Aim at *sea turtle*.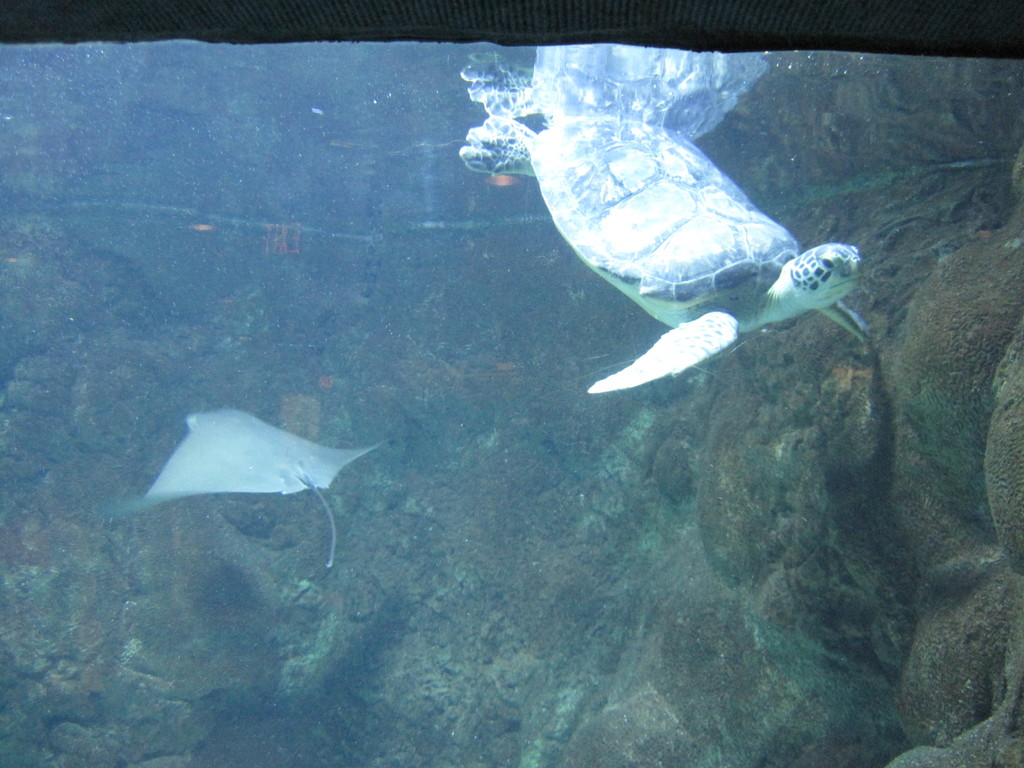
Aimed at BBox(456, 102, 874, 394).
